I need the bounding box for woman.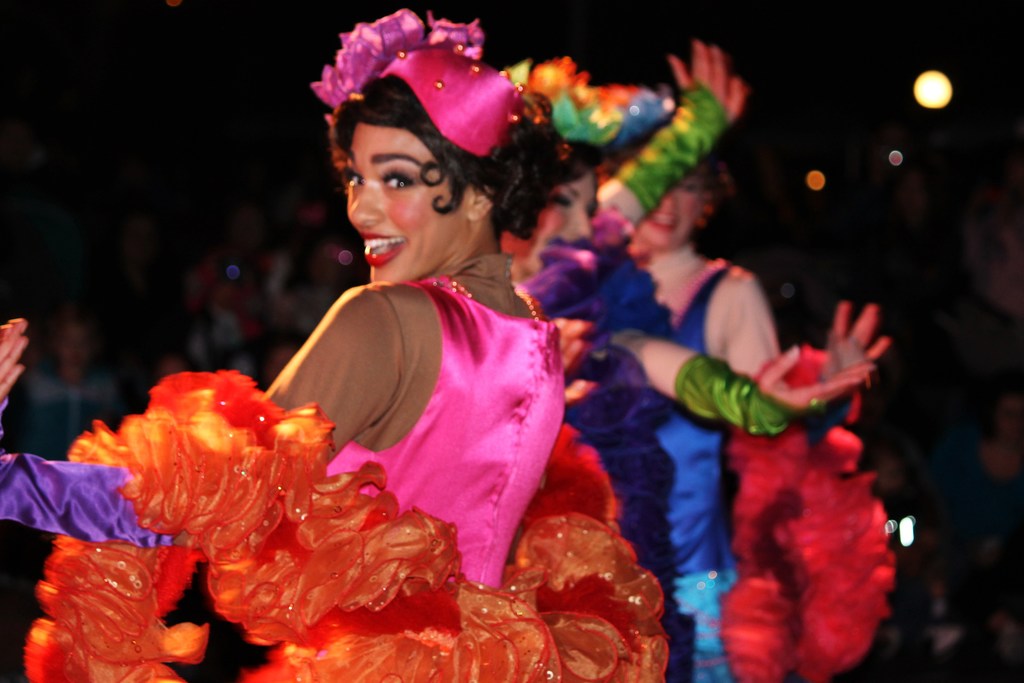
Here it is: Rect(0, 76, 664, 682).
